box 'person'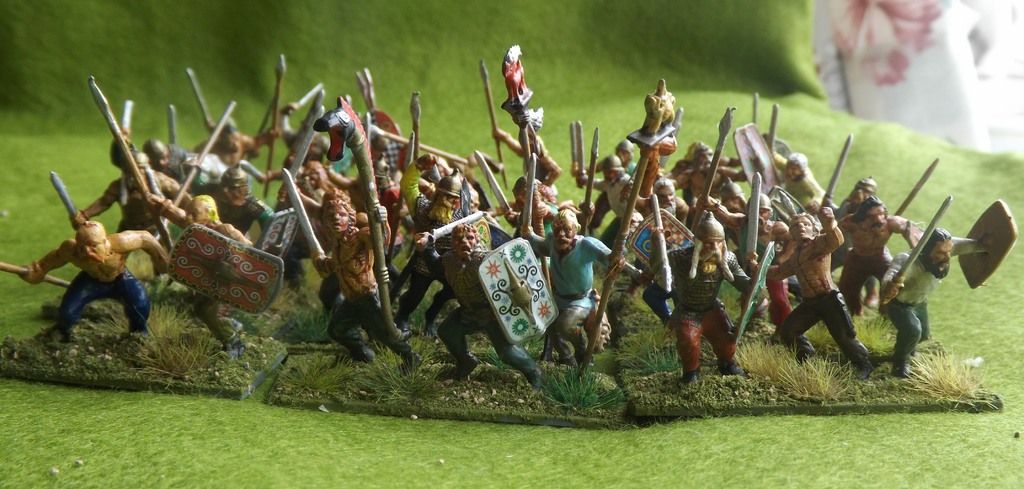
(x1=657, y1=211, x2=758, y2=380)
